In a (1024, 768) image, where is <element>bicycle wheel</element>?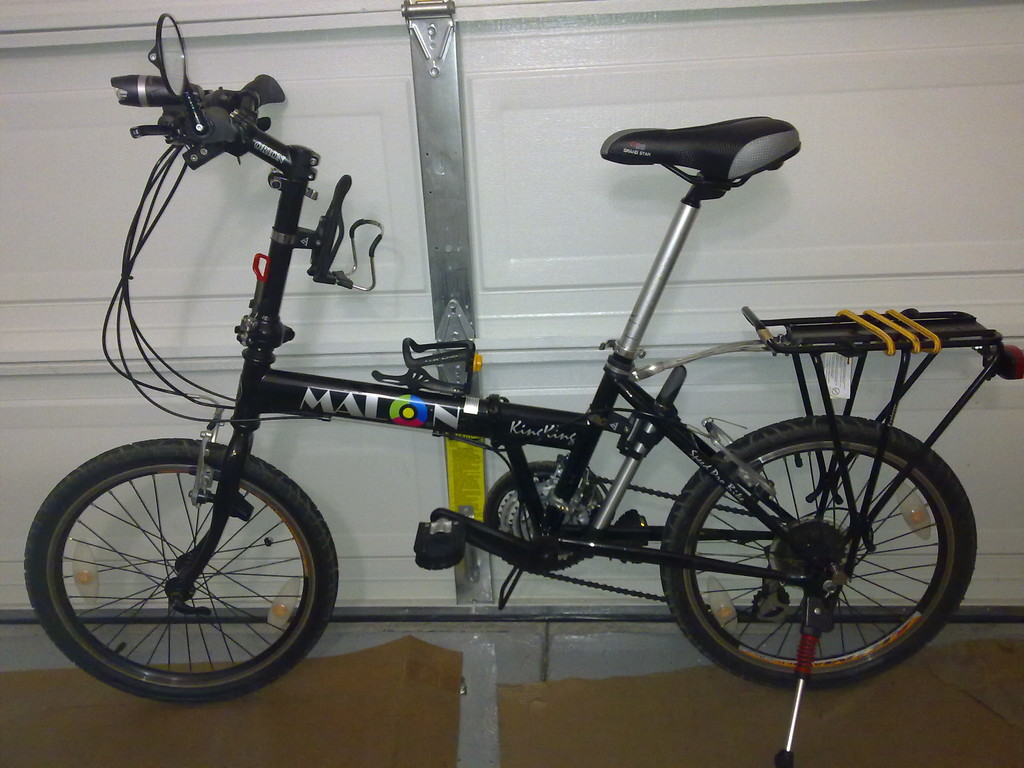
<bbox>666, 410, 970, 712</bbox>.
